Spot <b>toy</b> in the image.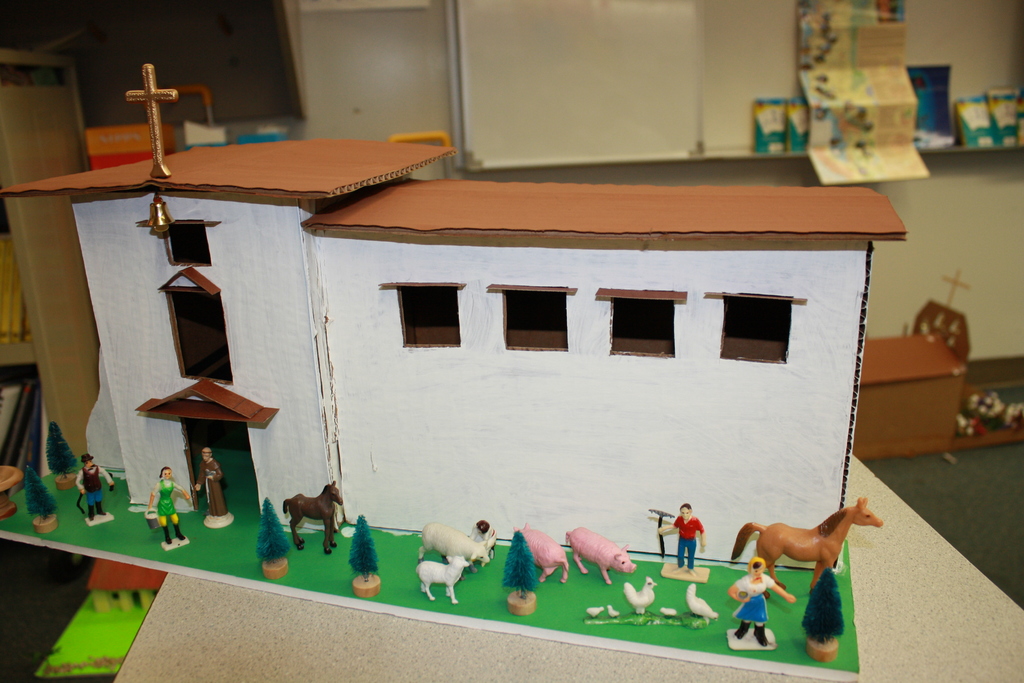
<b>toy</b> found at (193,445,226,531).
